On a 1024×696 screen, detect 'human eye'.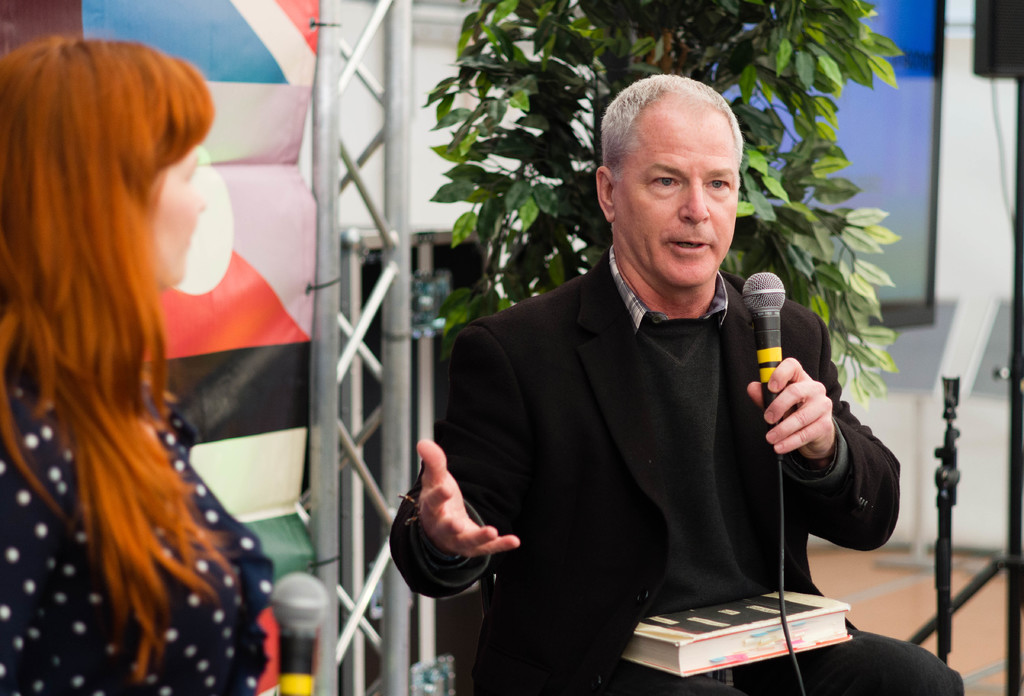
<region>646, 172, 684, 191</region>.
